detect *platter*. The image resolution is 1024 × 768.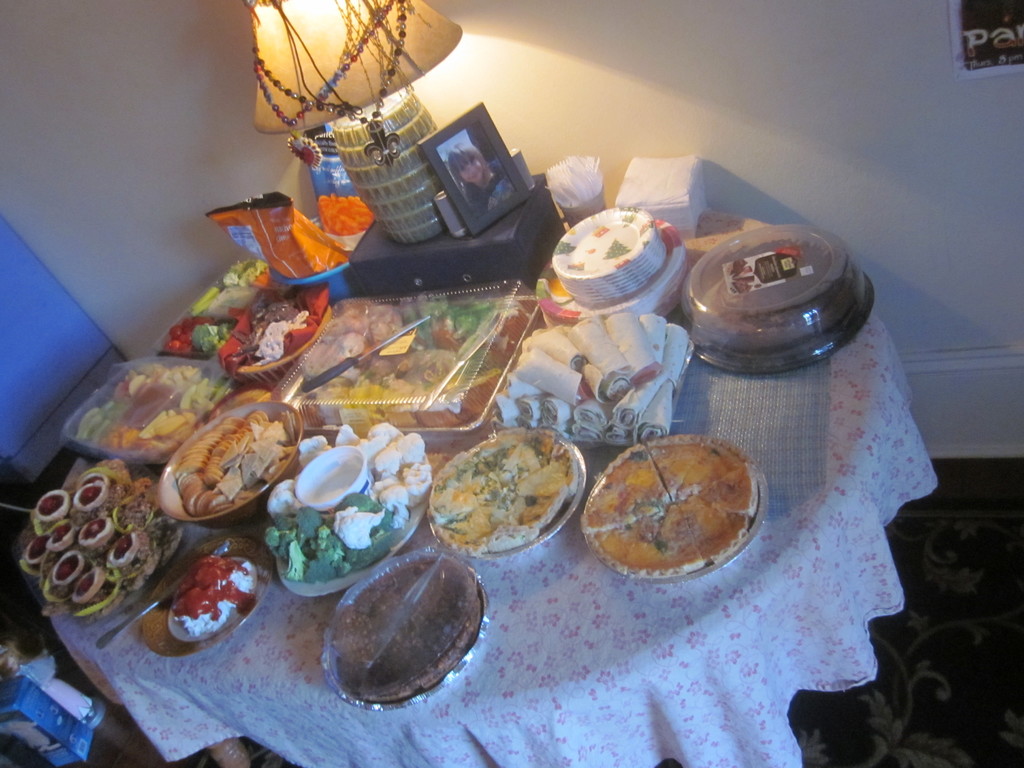
x1=157, y1=555, x2=252, y2=644.
